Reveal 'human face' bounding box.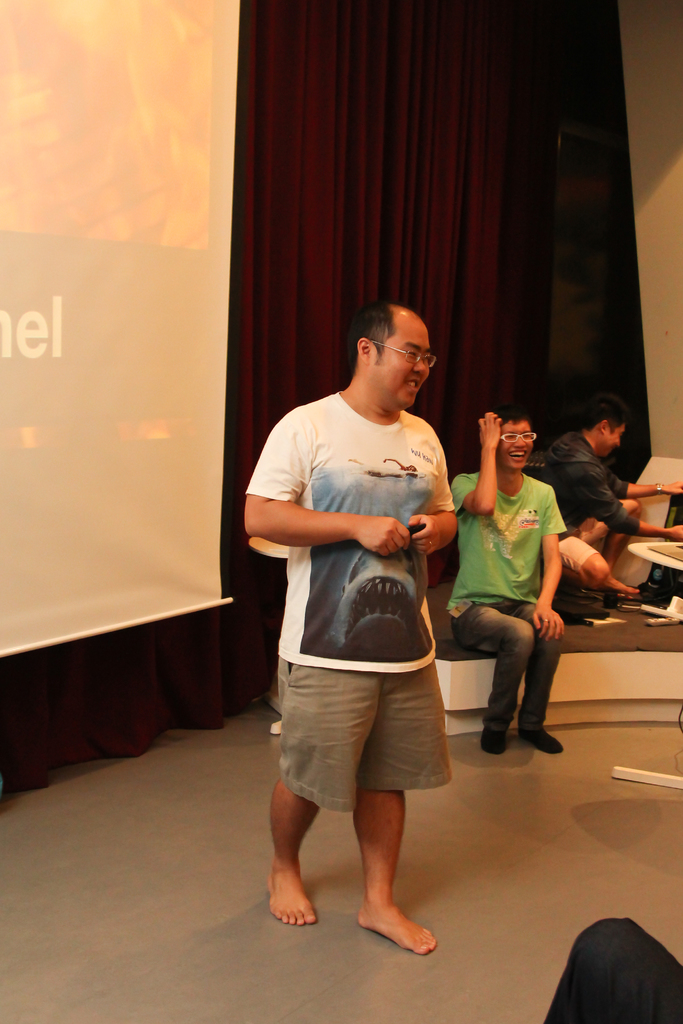
Revealed: 365:321:429:406.
